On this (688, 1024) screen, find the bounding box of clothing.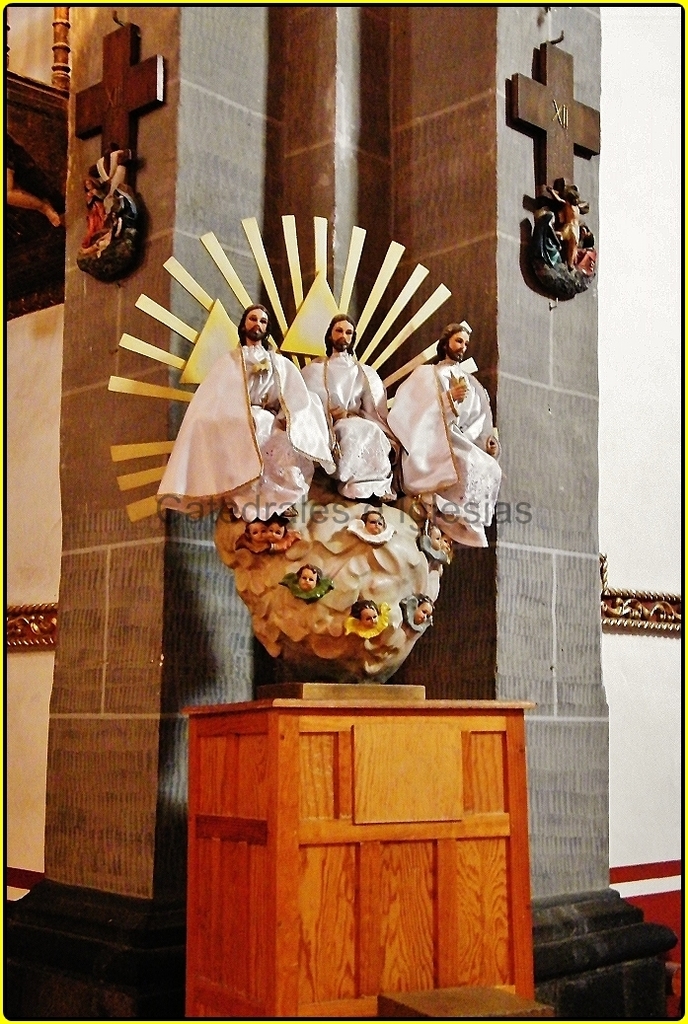
Bounding box: [148, 335, 315, 520].
